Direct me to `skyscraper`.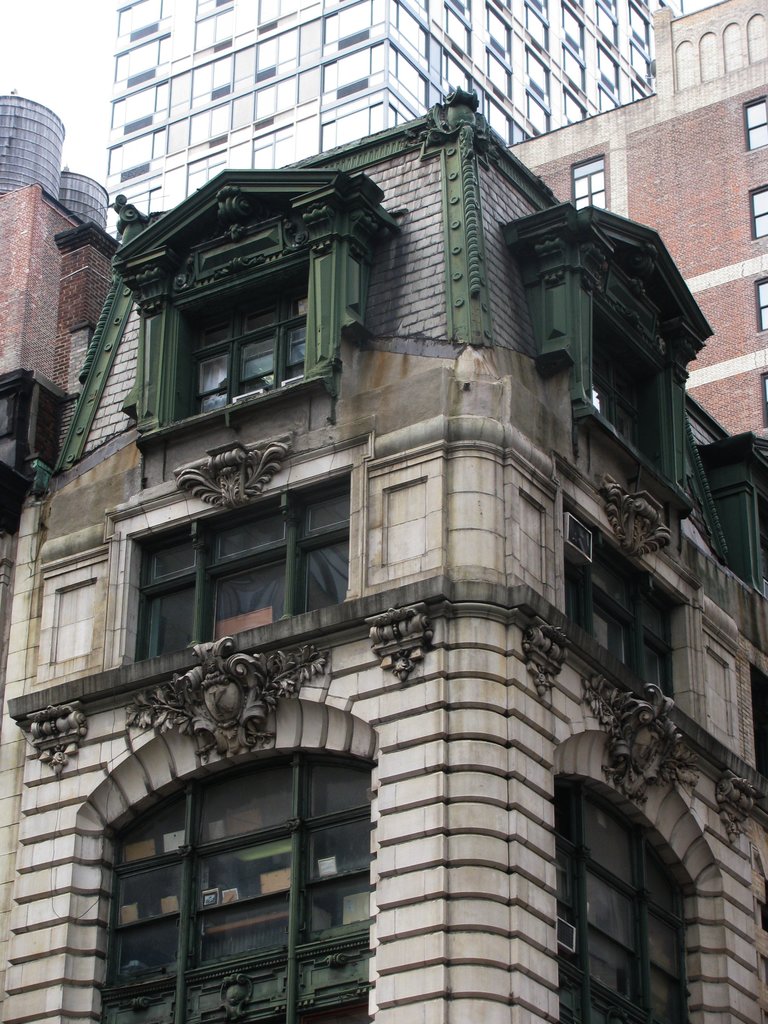
Direction: detection(101, 0, 683, 228).
